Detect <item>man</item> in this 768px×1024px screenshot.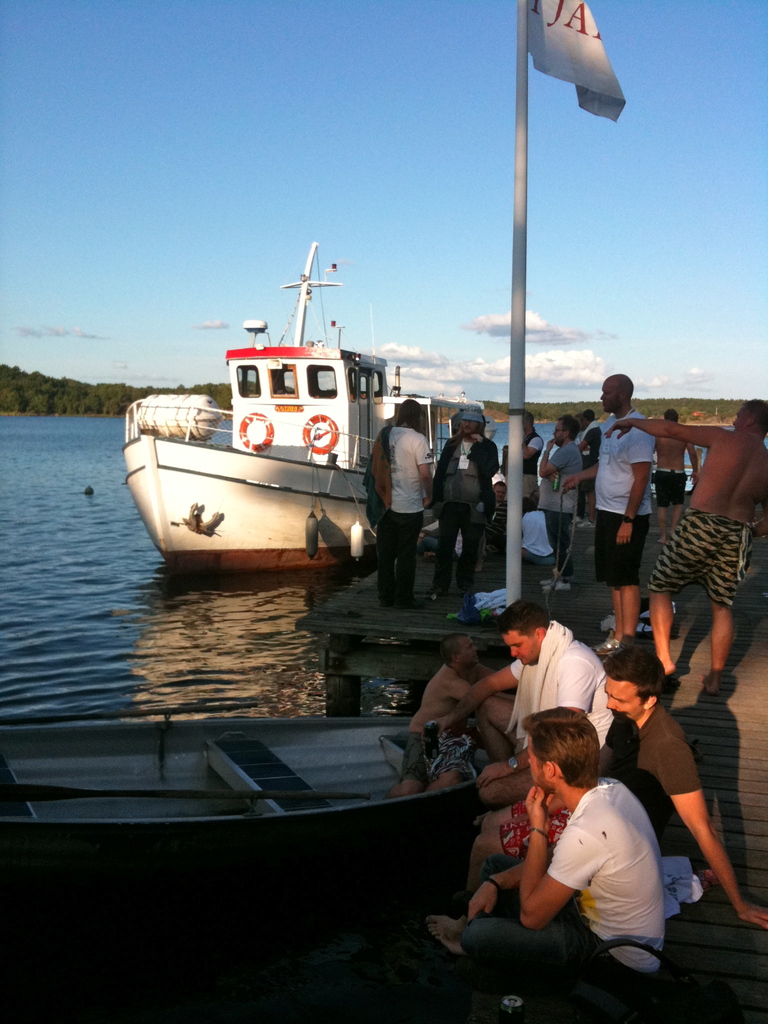
Detection: 365,399,435,611.
